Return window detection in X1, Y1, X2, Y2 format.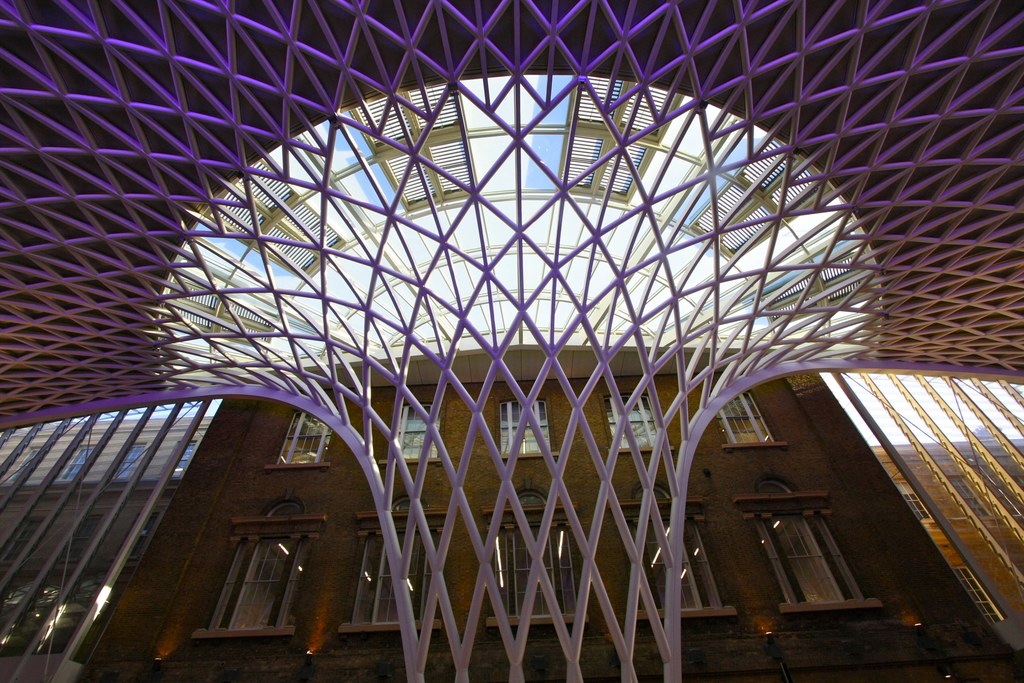
354, 493, 451, 642.
